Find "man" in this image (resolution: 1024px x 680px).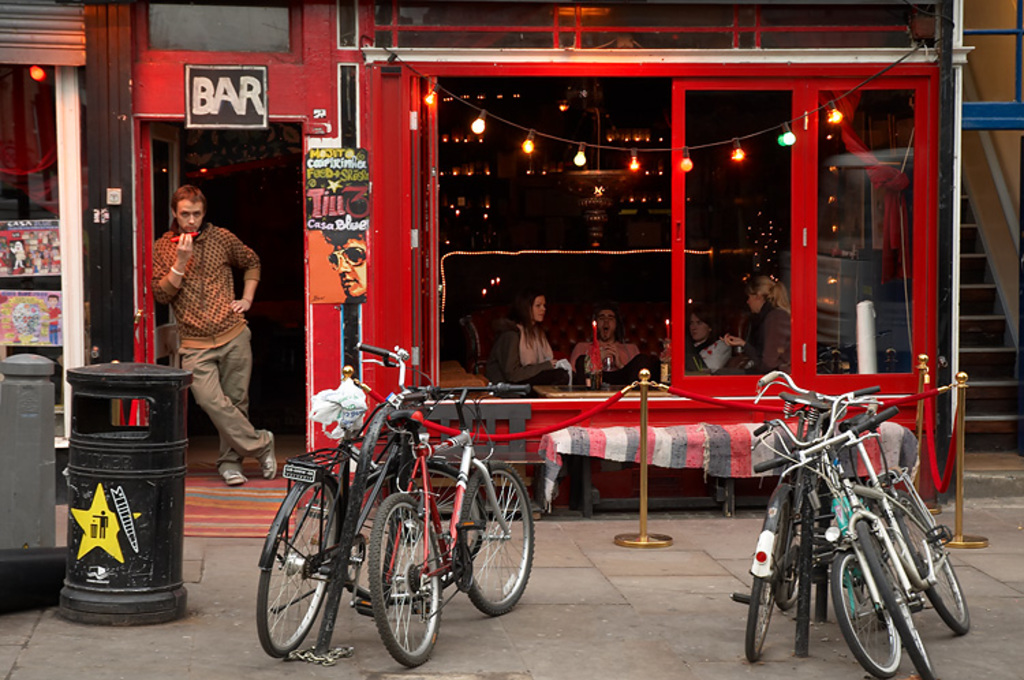
bbox=[322, 224, 373, 302].
